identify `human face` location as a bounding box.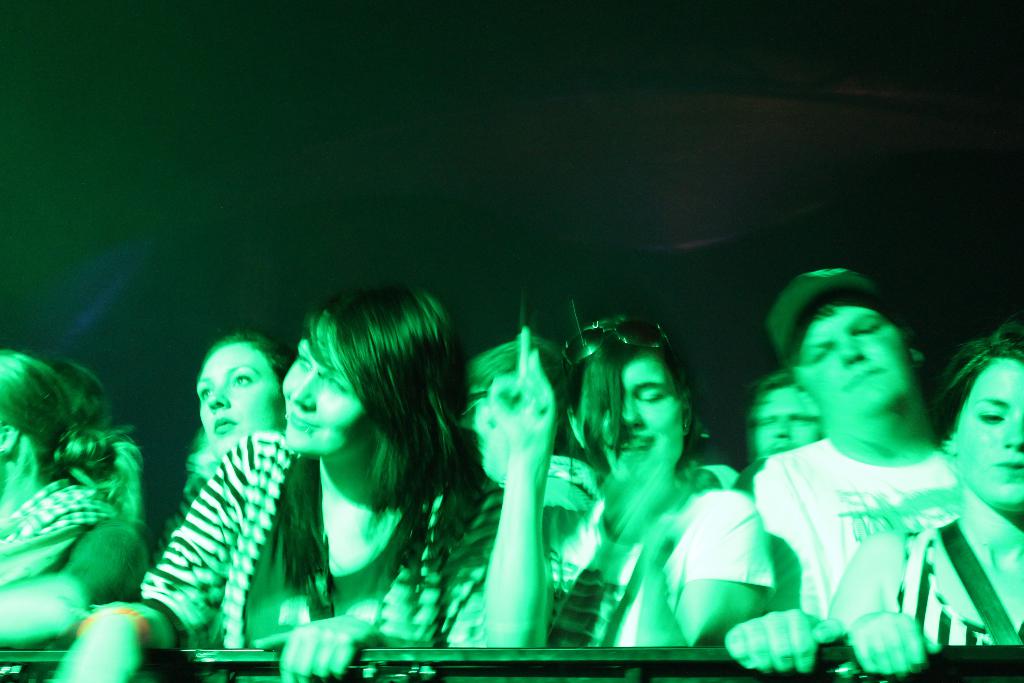
rect(801, 309, 916, 414).
